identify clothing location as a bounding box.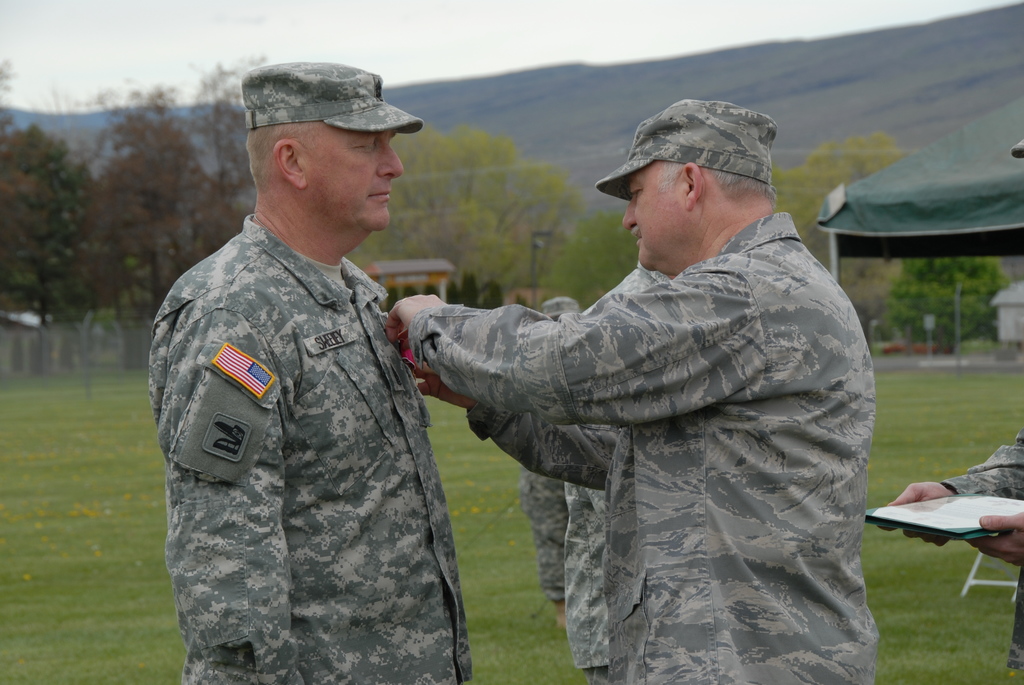
{"x1": 142, "y1": 205, "x2": 477, "y2": 679}.
